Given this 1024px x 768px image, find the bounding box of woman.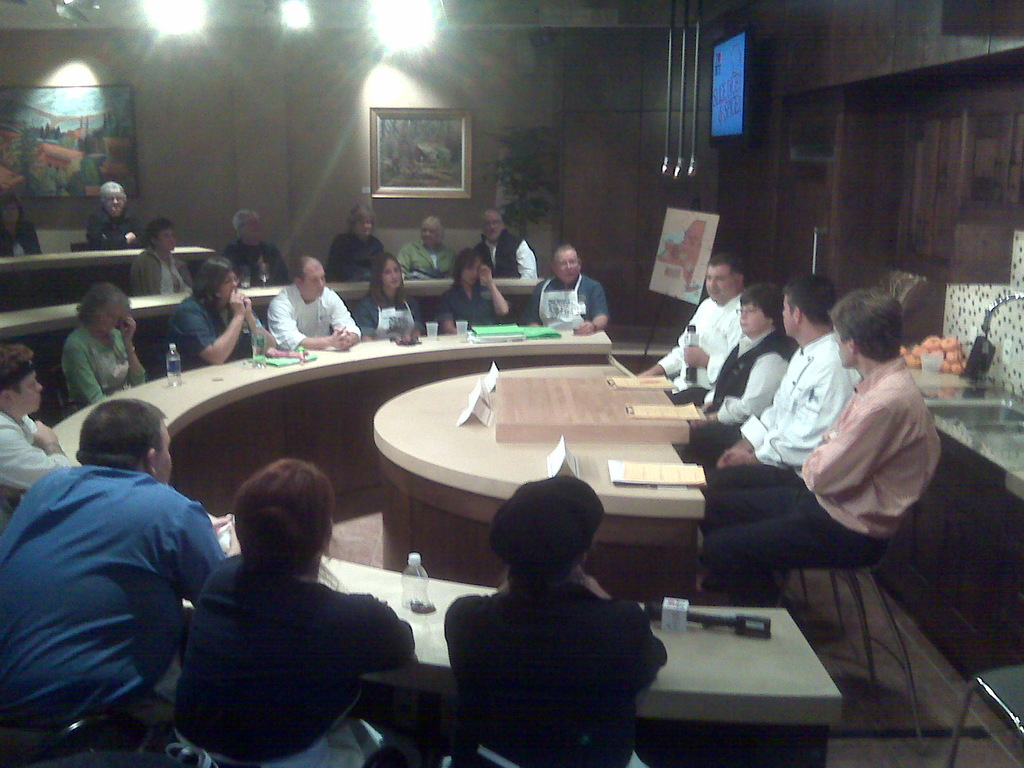
422 474 669 767.
